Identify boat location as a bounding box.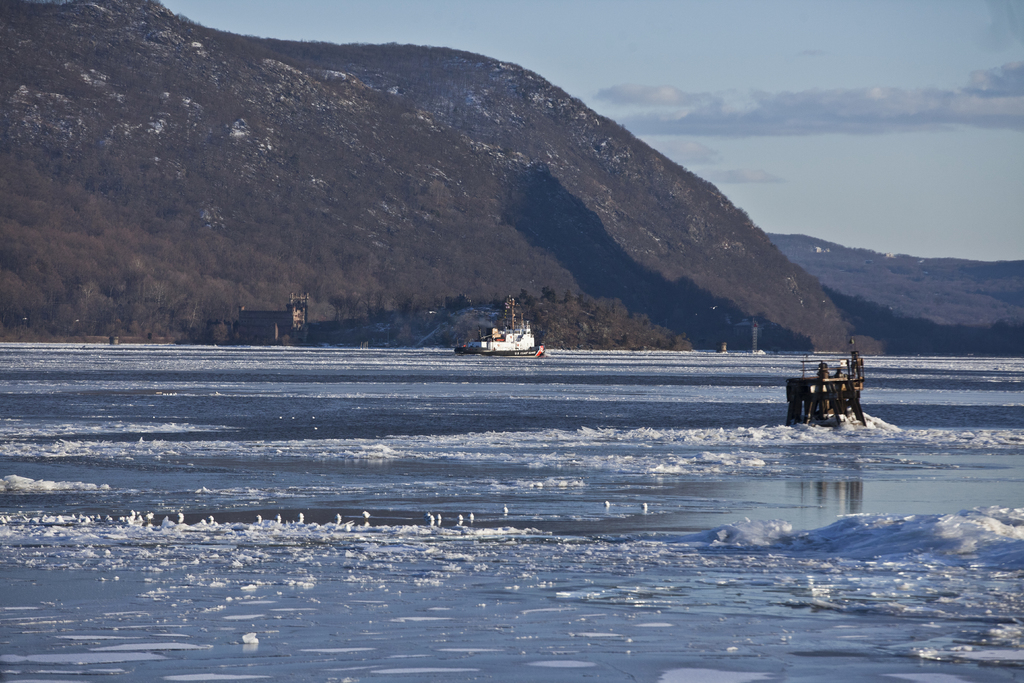
pyautogui.locateOnScreen(454, 297, 548, 358).
